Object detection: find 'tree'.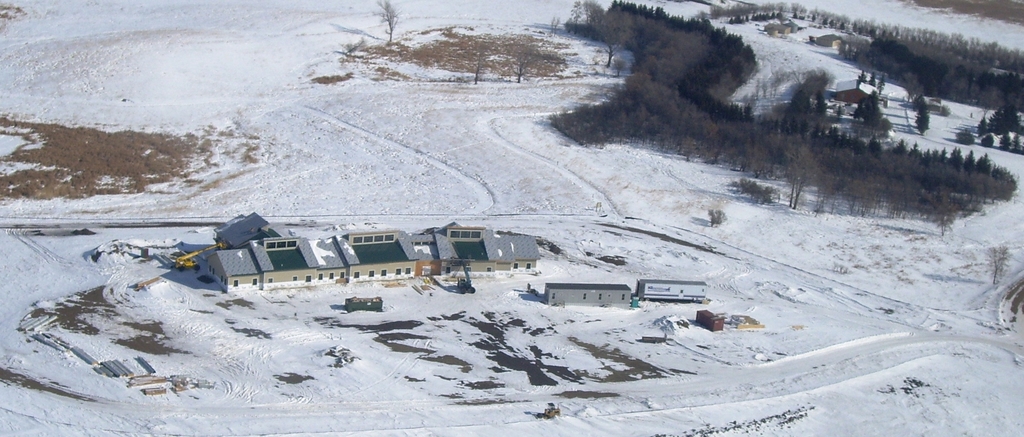
left=957, top=128, right=976, bottom=149.
